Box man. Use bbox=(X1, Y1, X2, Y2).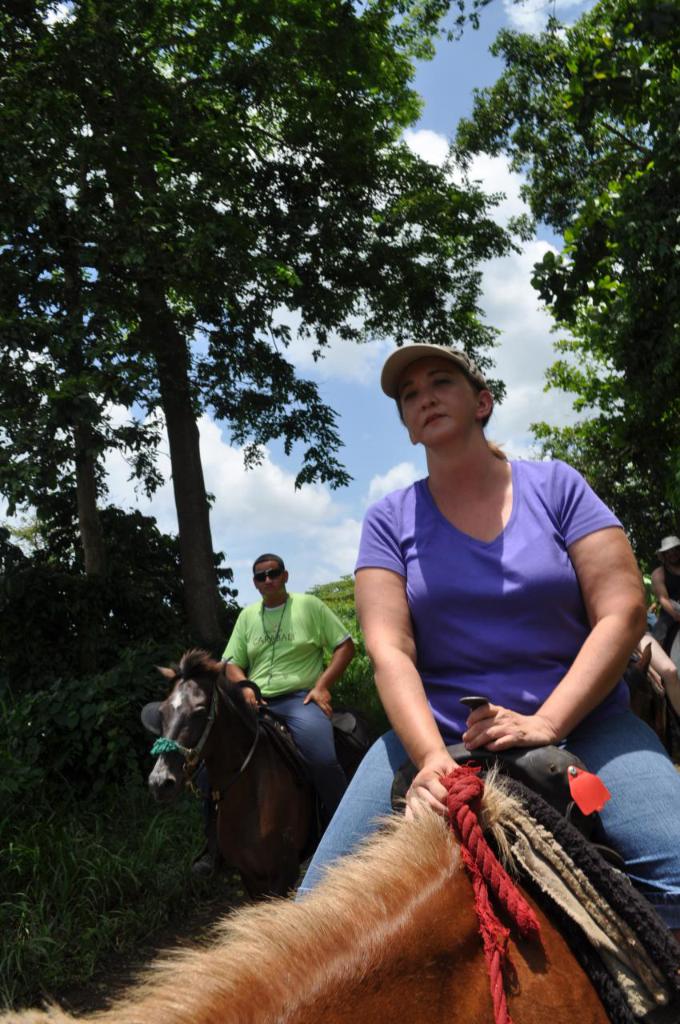
bbox=(258, 315, 655, 930).
